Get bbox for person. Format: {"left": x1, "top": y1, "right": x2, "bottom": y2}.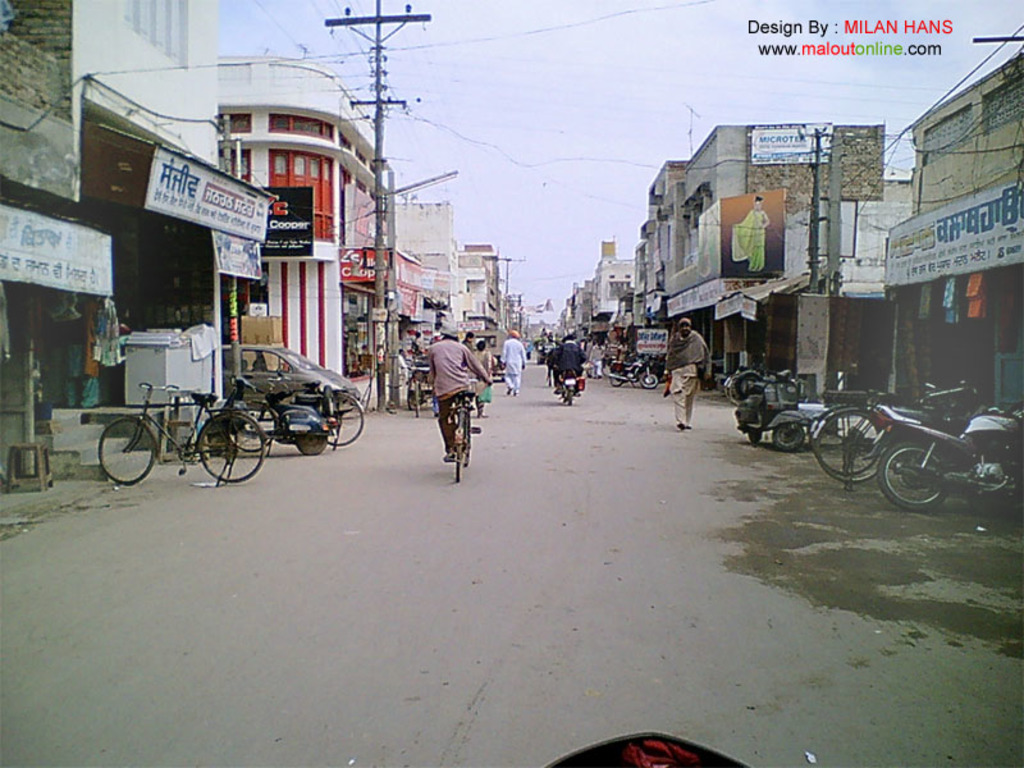
{"left": 731, "top": 196, "right": 771, "bottom": 269}.
